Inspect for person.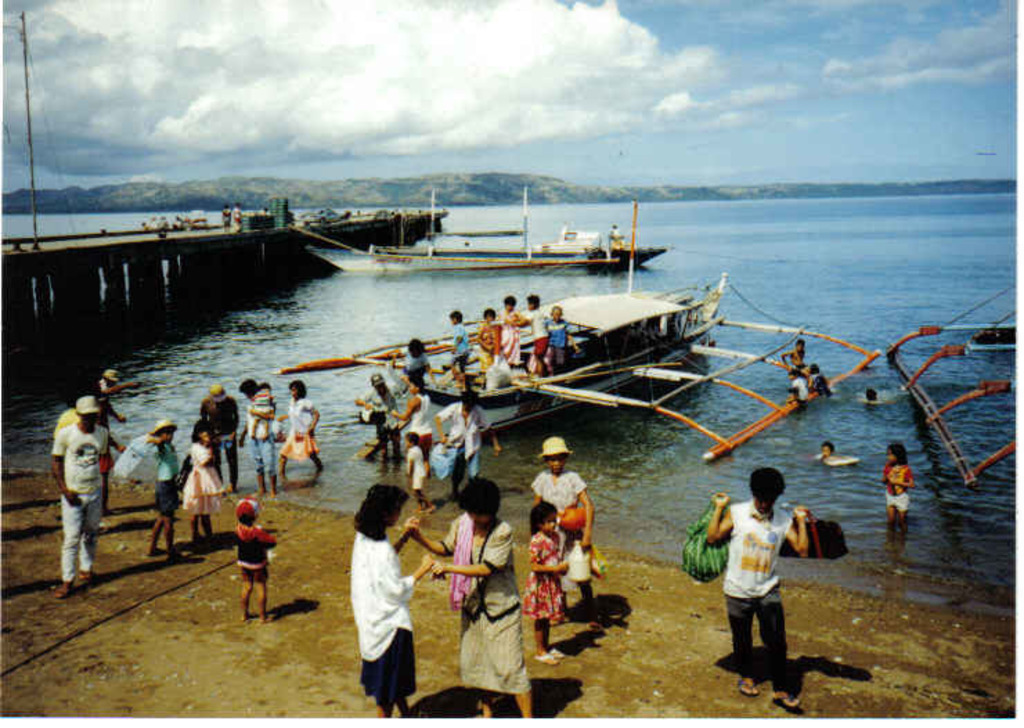
Inspection: bbox(779, 338, 808, 370).
